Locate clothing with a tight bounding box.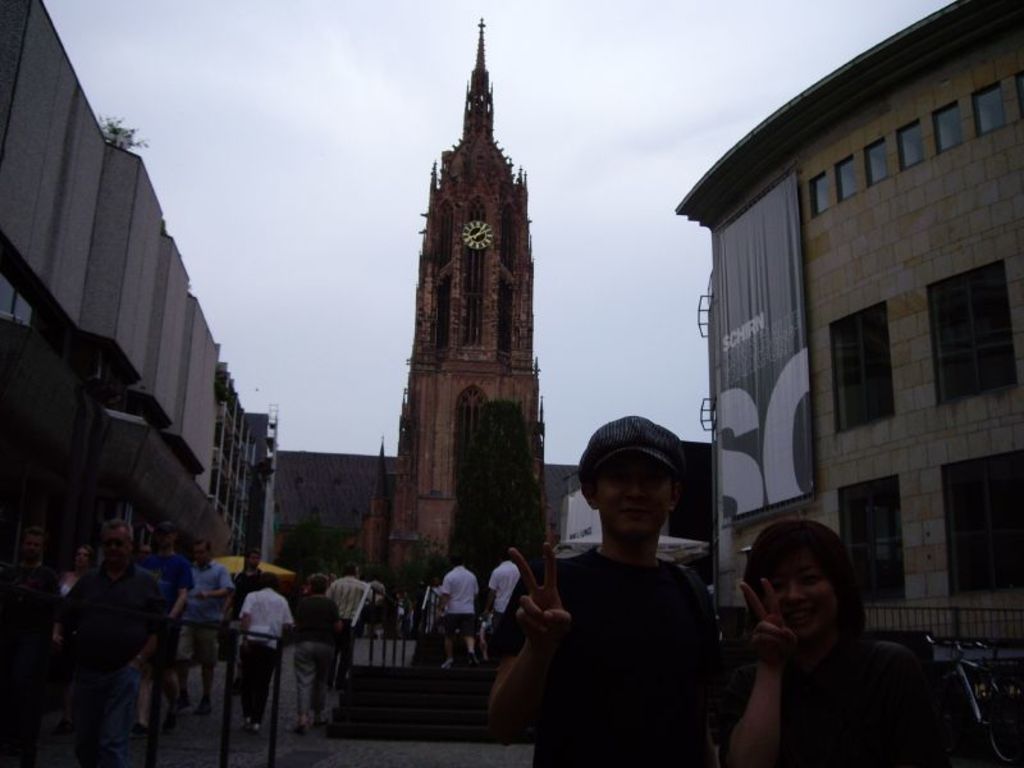
445,561,476,634.
